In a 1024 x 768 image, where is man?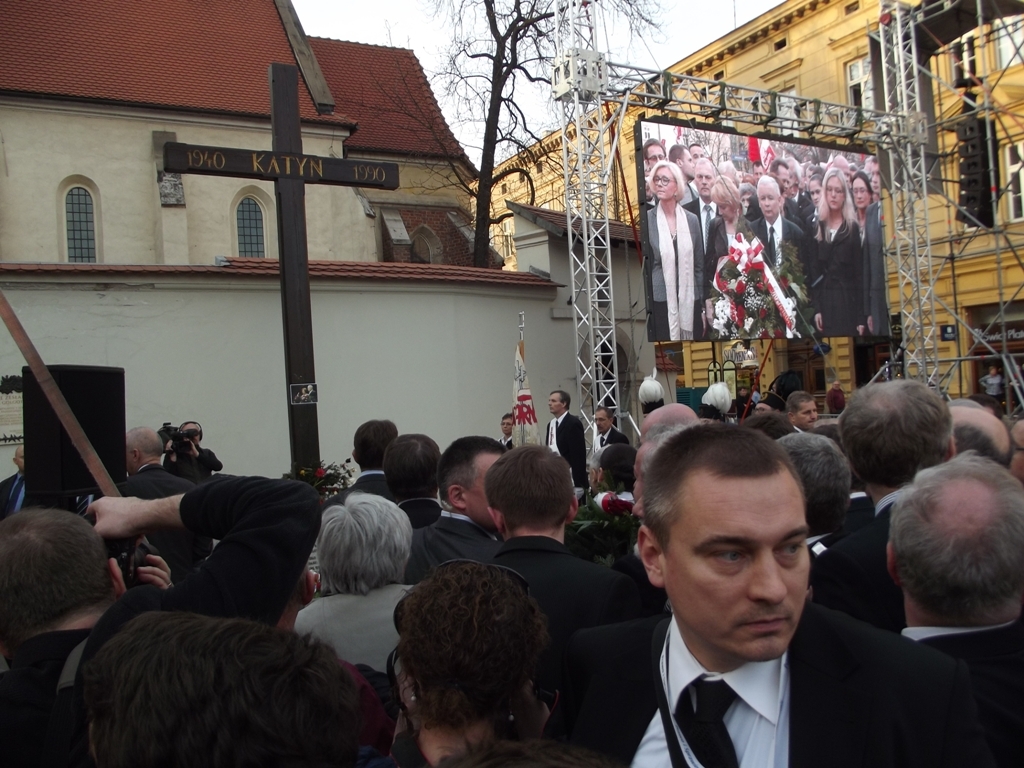
(530, 425, 998, 767).
